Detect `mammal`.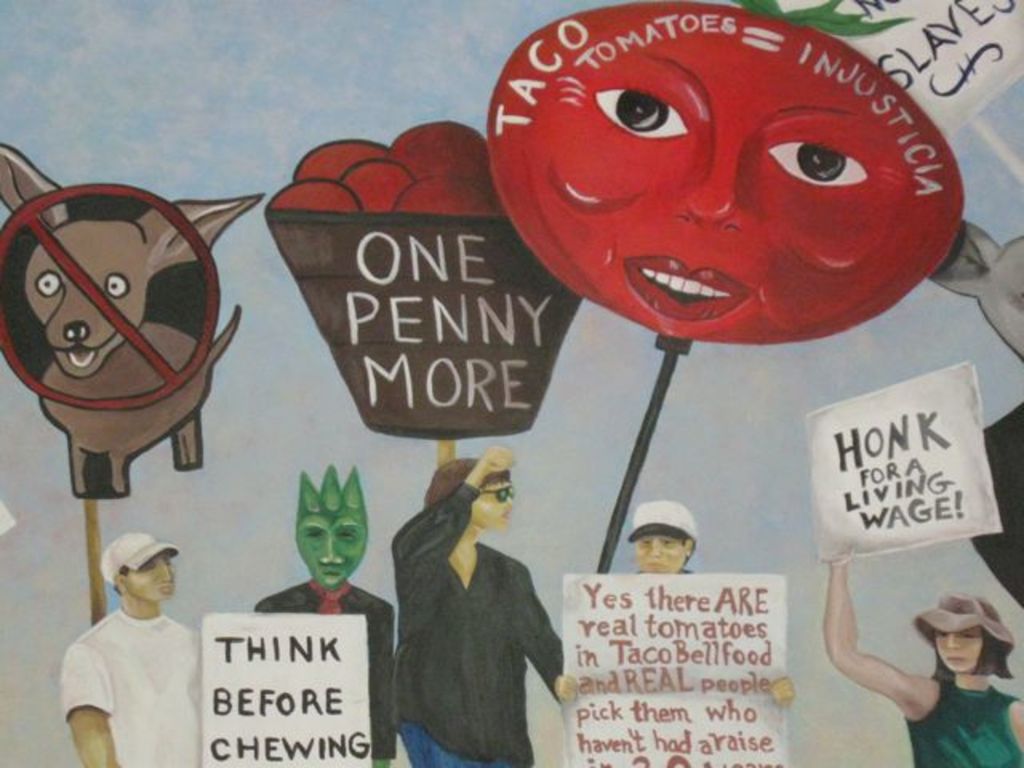
Detected at l=483, t=0, r=965, b=349.
